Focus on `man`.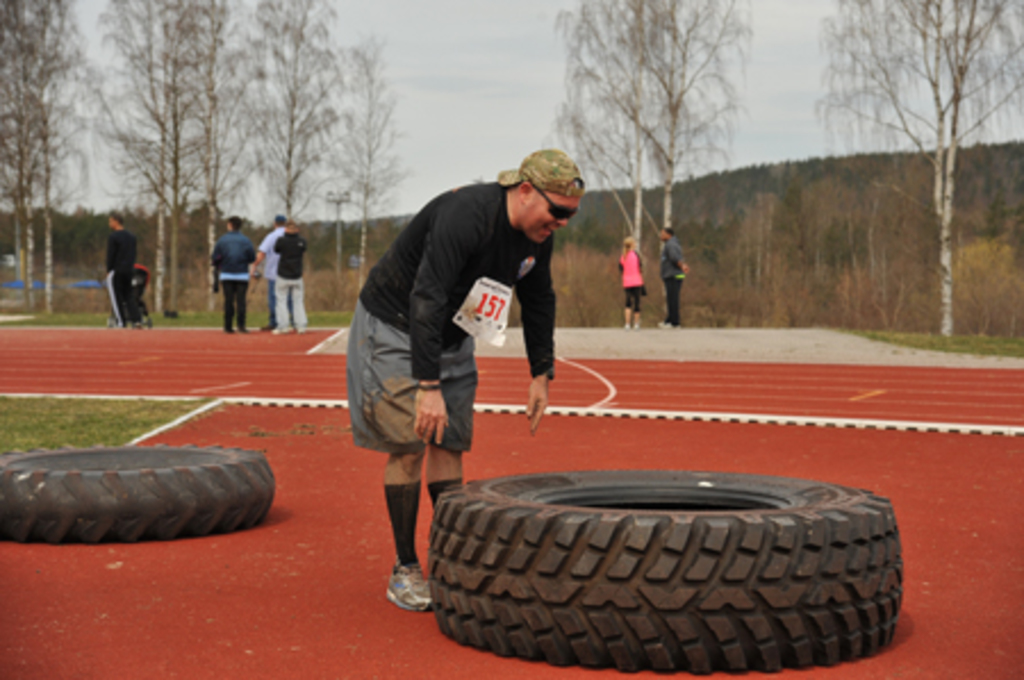
Focused at (x1=346, y1=148, x2=585, y2=616).
